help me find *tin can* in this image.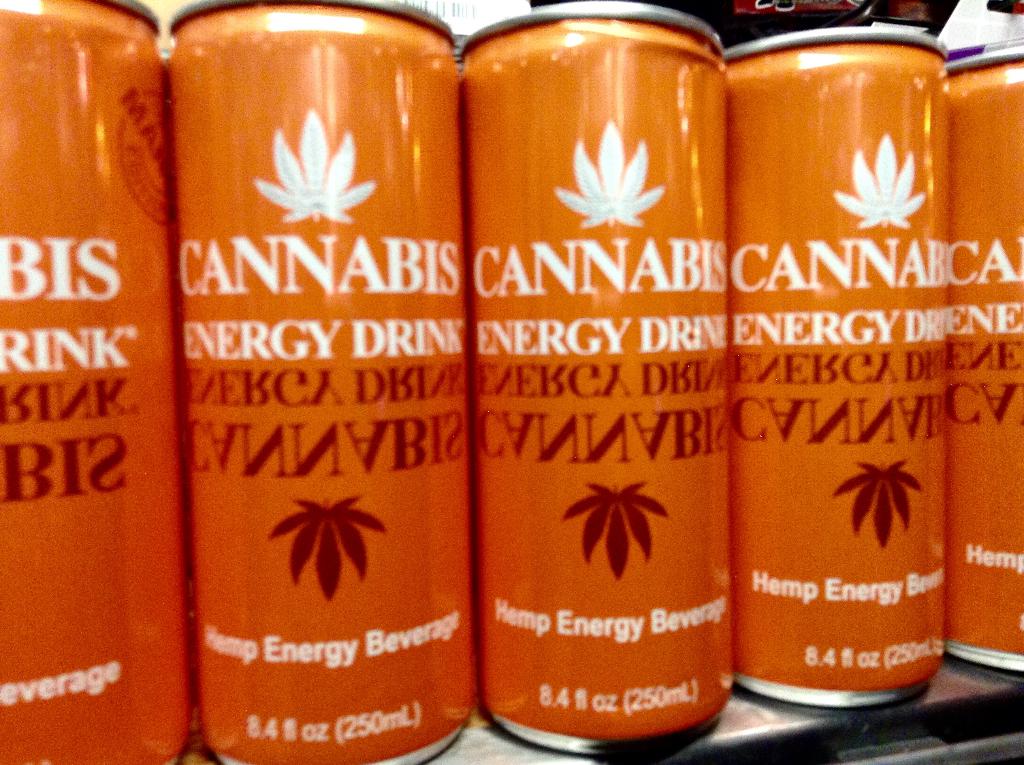
Found it: <box>948,41,1023,680</box>.
